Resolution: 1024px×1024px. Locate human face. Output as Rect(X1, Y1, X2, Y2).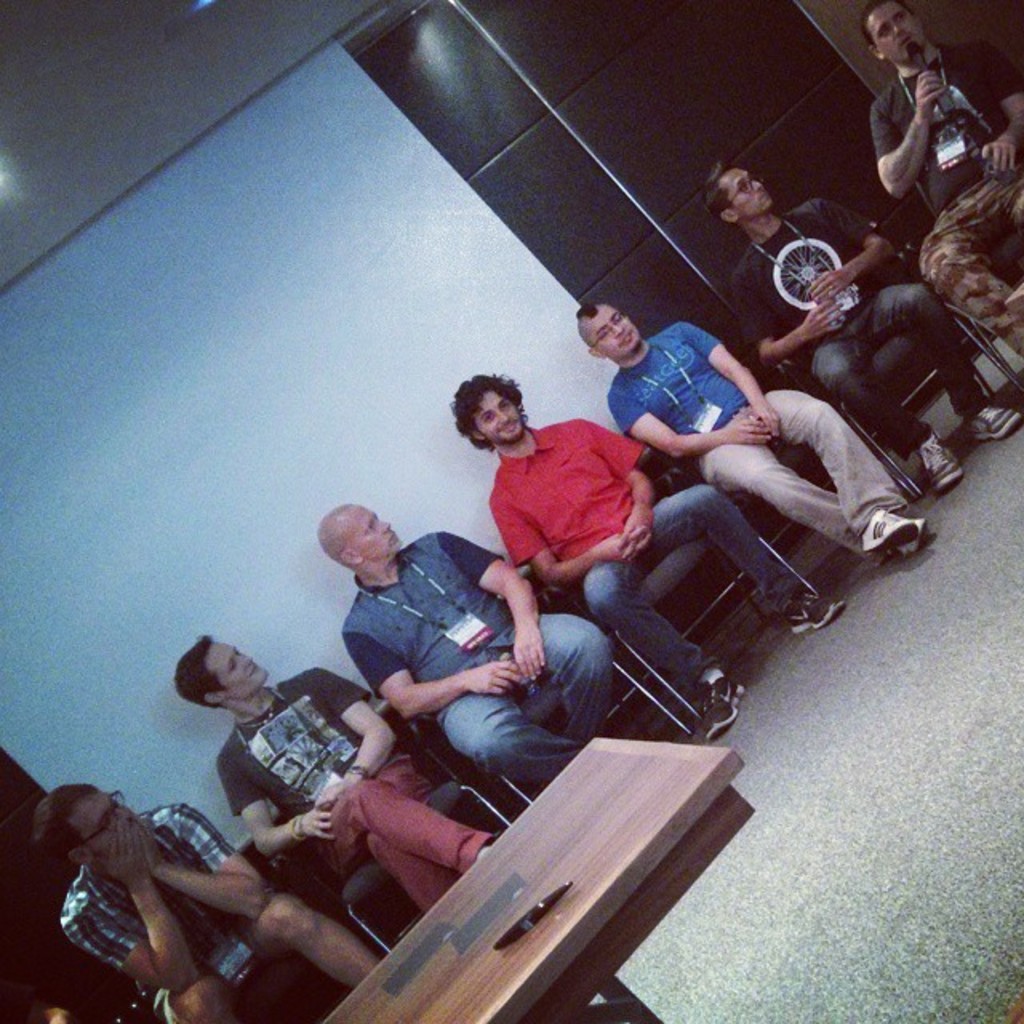
Rect(350, 504, 405, 557).
